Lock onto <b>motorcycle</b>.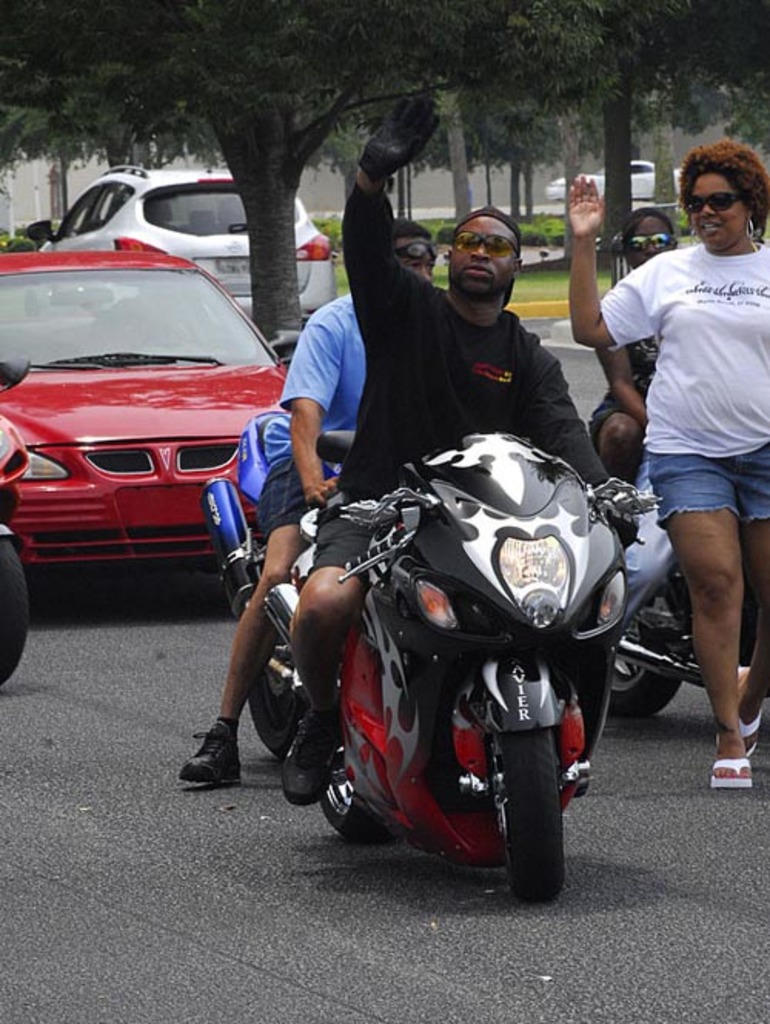
Locked: 0,351,32,693.
